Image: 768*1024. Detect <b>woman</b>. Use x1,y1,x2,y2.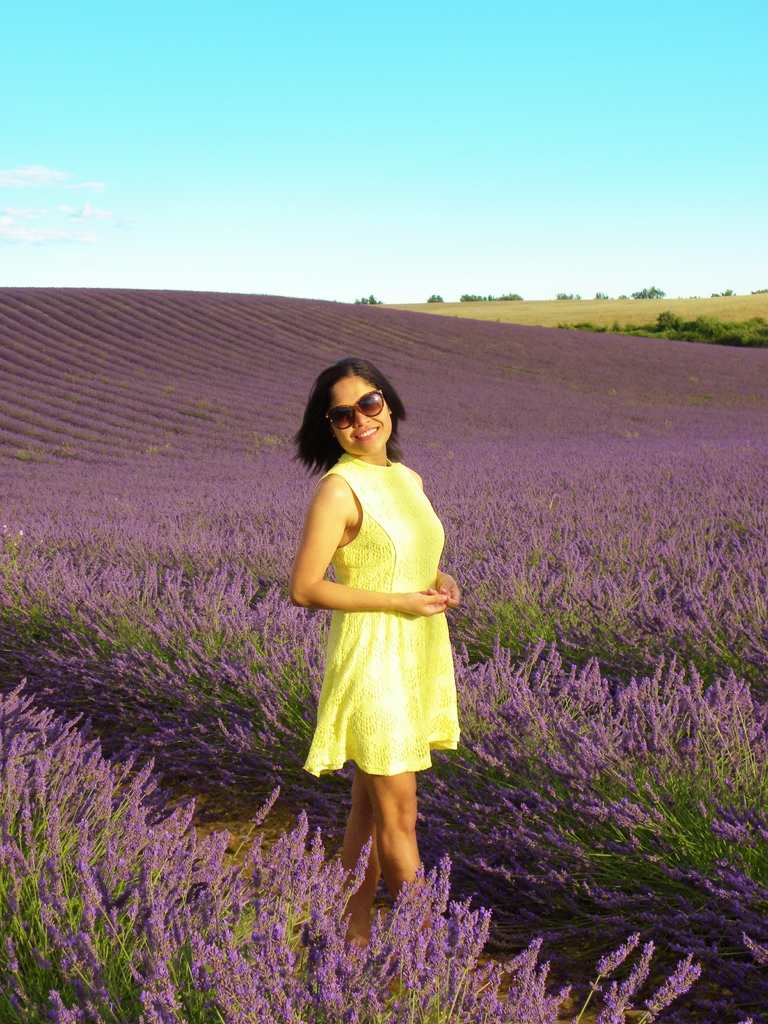
282,357,468,959.
